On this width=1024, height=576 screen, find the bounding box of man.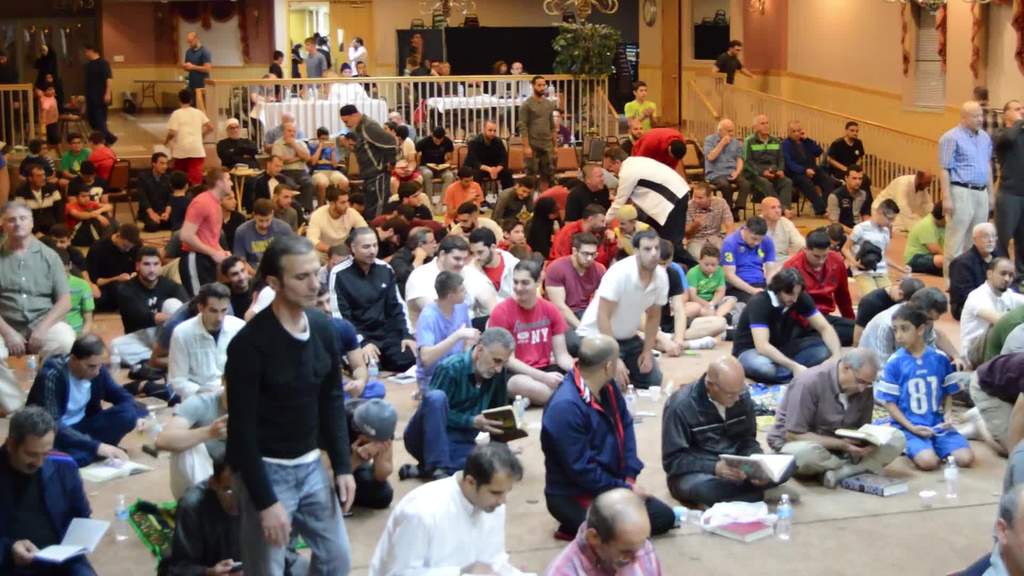
Bounding box: [left=337, top=102, right=399, bottom=207].
